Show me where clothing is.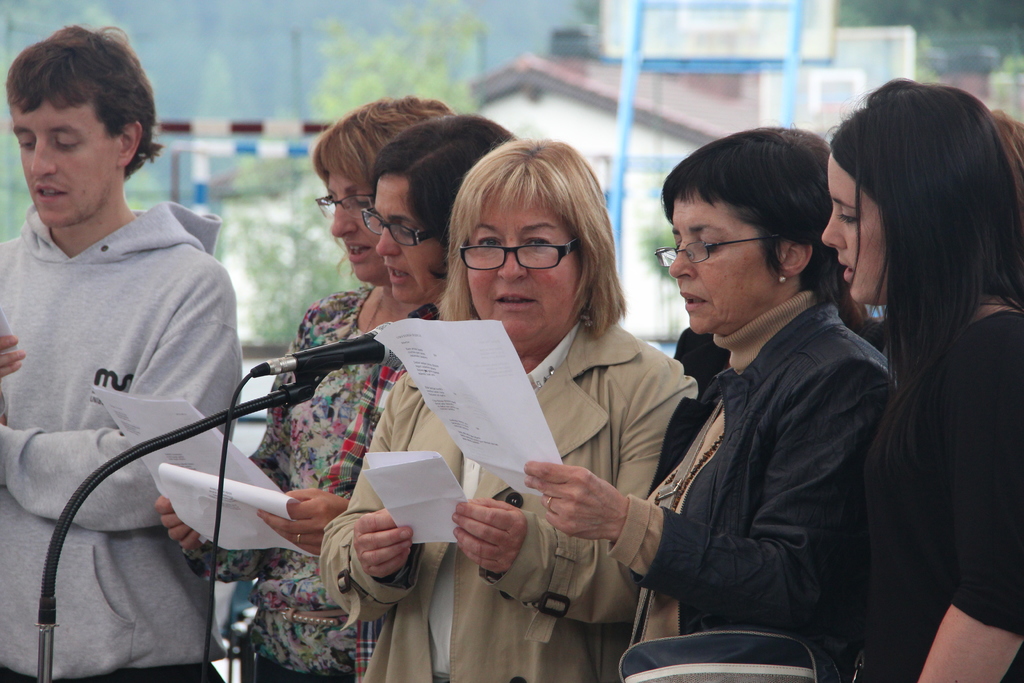
clothing is at (x1=0, y1=193, x2=238, y2=682).
